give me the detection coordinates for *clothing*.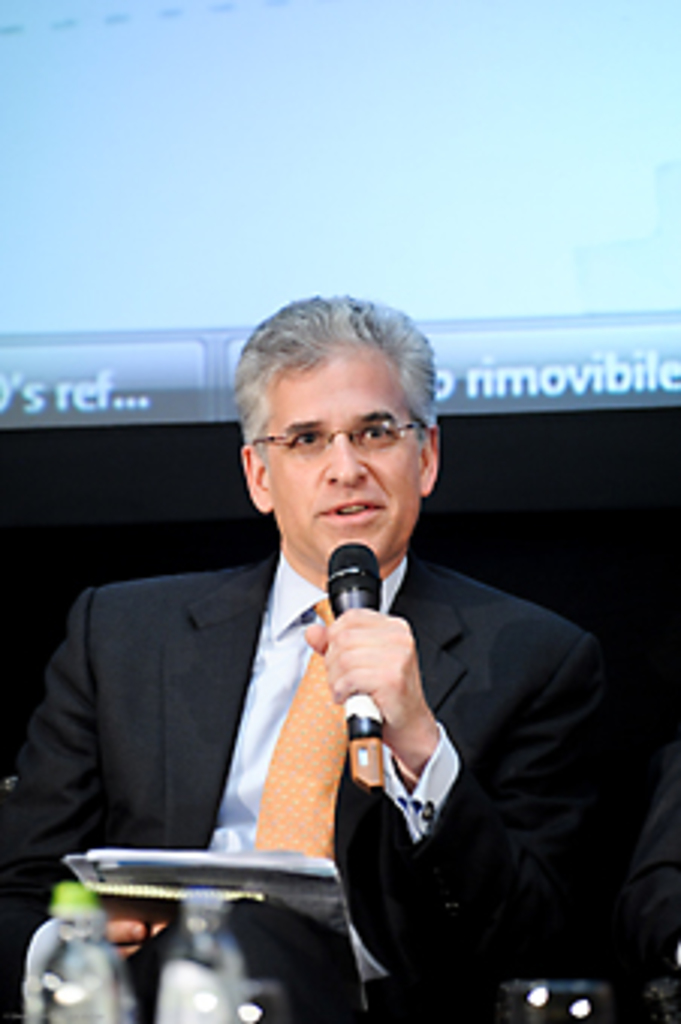
Rect(0, 551, 609, 1021).
